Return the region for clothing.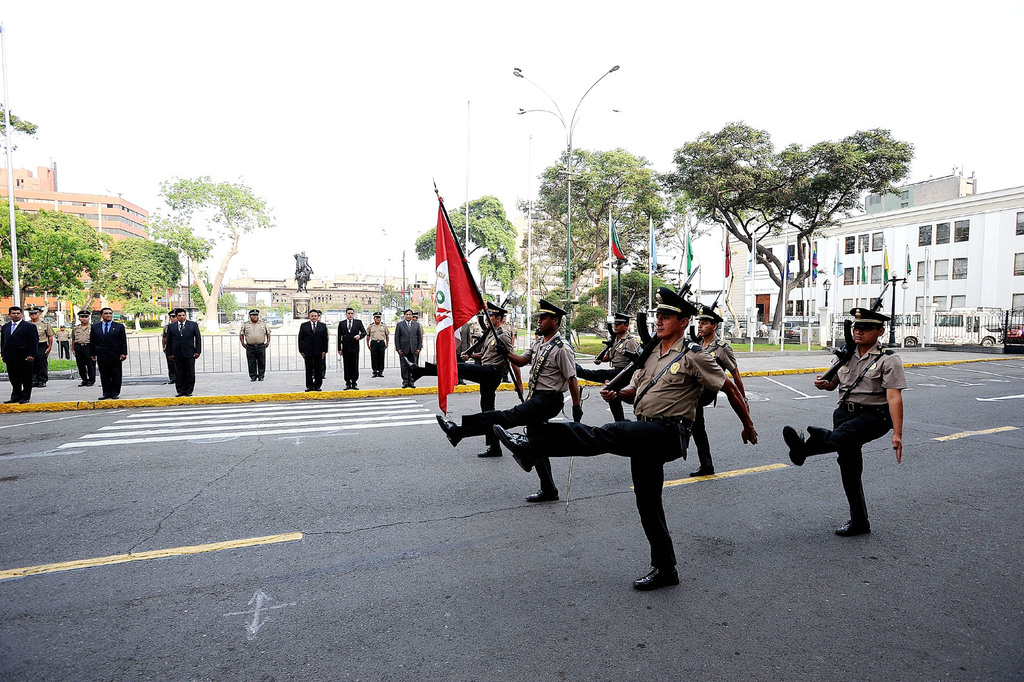
BBox(423, 325, 512, 450).
